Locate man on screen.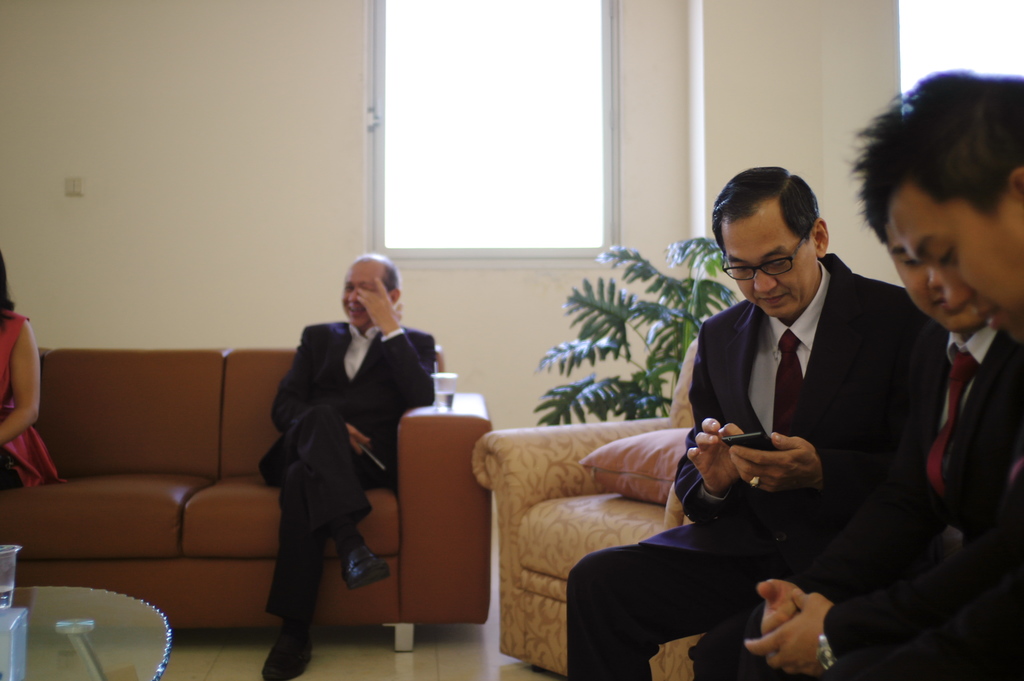
On screen at [744, 67, 1023, 680].
